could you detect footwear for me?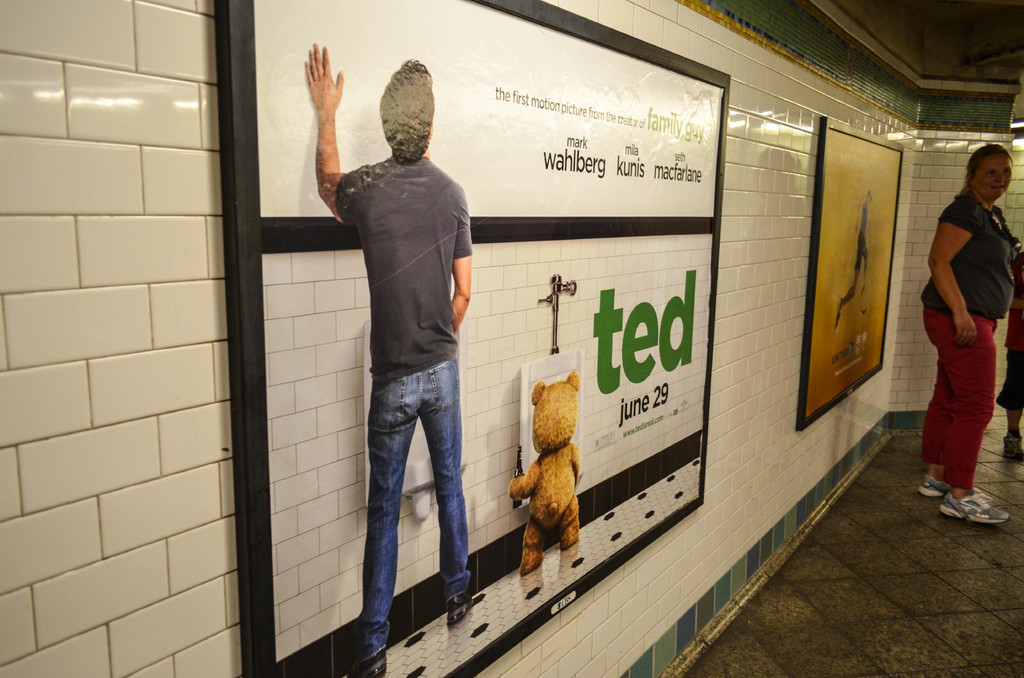
Detection result: [left=924, top=479, right=1007, bottom=533].
